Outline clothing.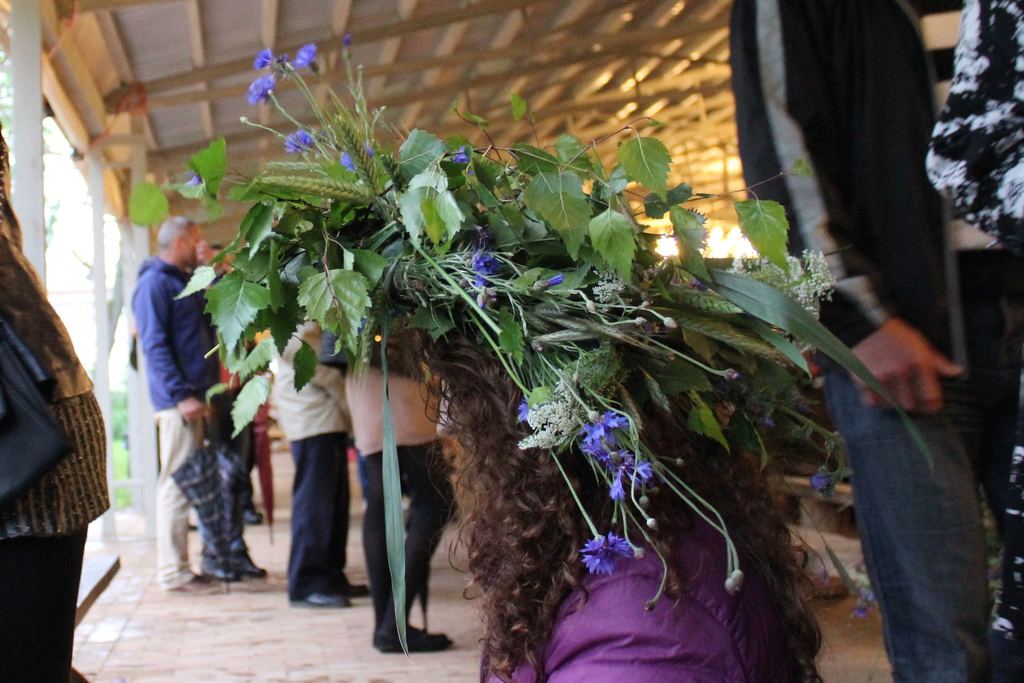
Outline: box=[0, 176, 108, 682].
